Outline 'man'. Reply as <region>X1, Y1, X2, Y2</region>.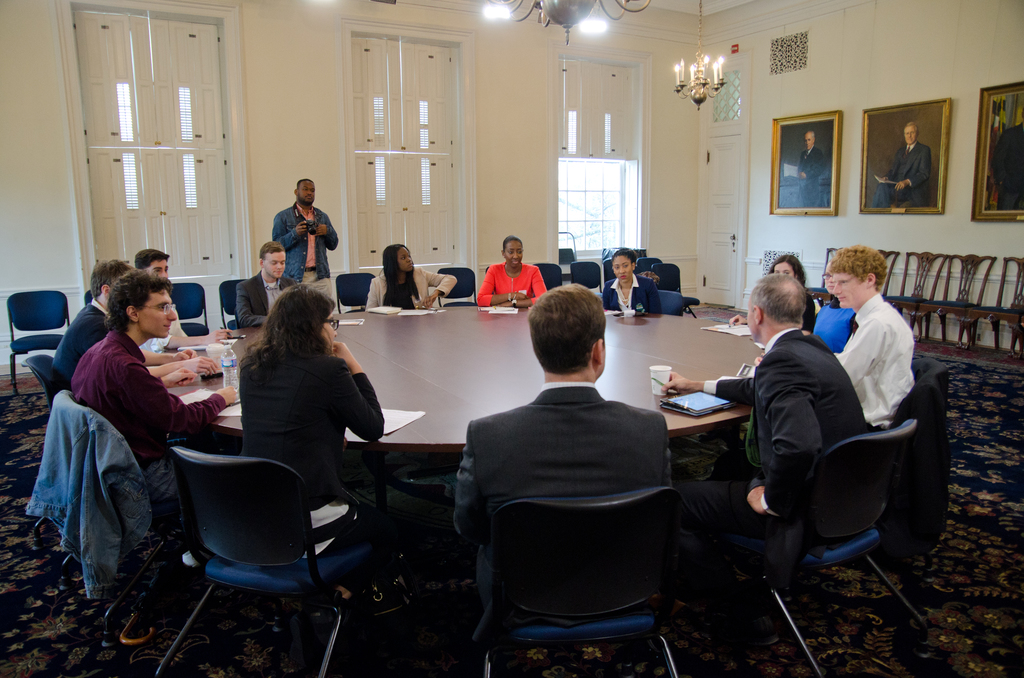
<region>430, 273, 694, 654</region>.
